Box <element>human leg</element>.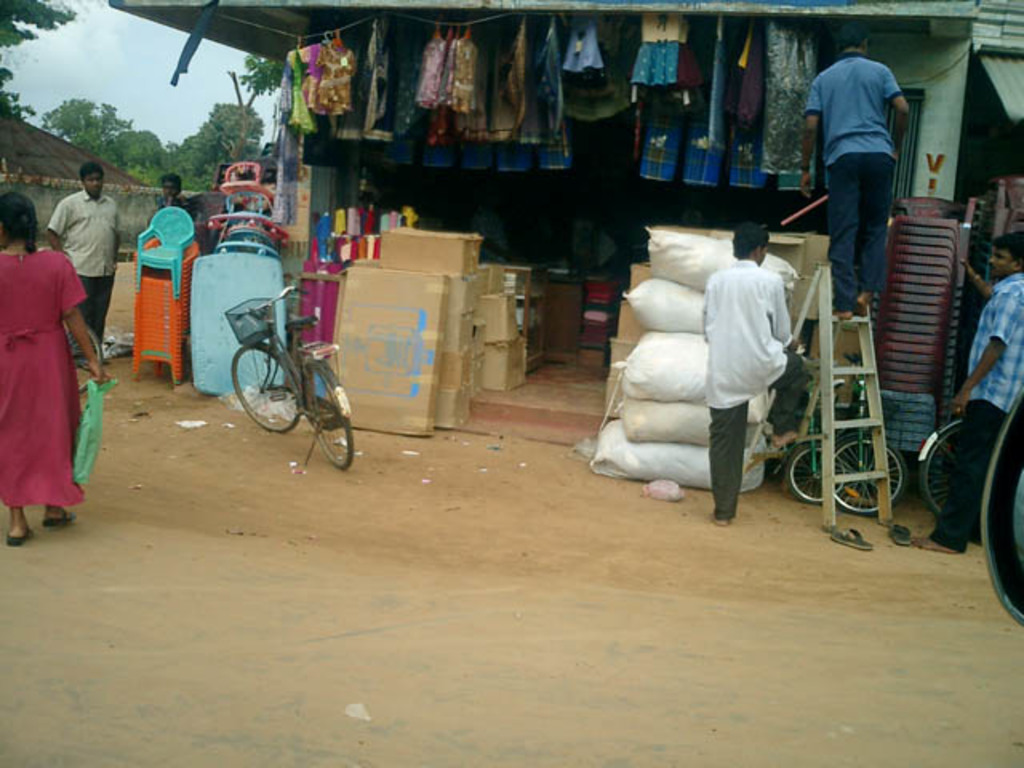
909, 397, 997, 547.
